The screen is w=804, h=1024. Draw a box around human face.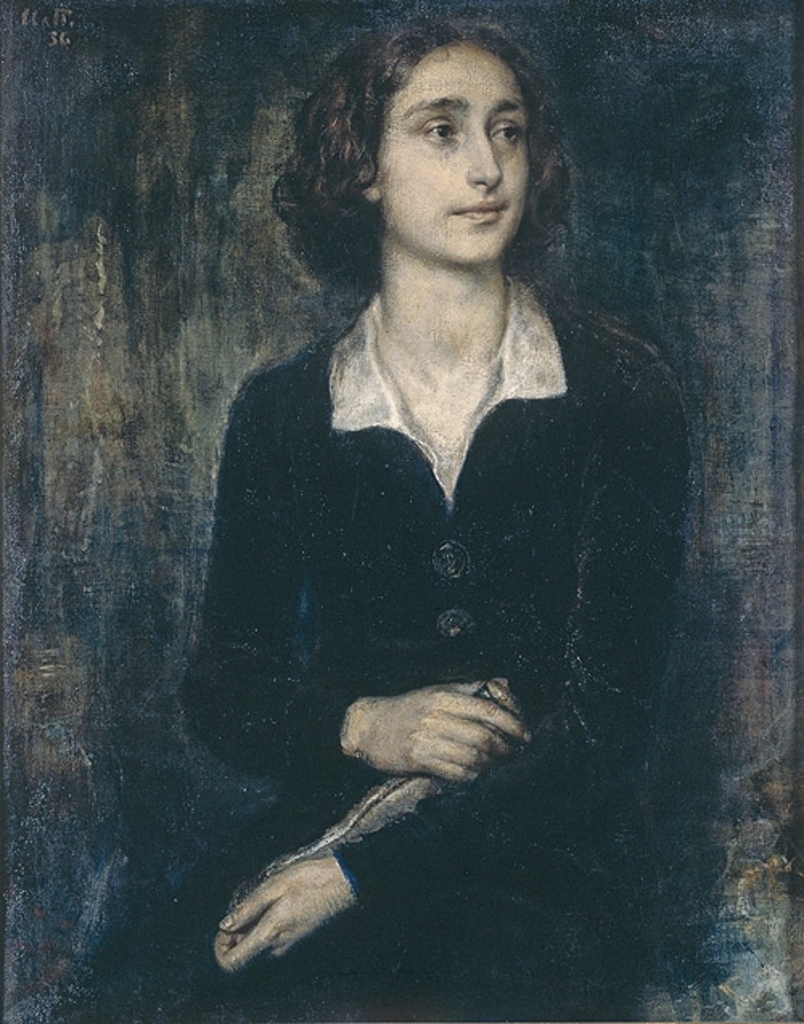
bbox=(375, 37, 542, 273).
